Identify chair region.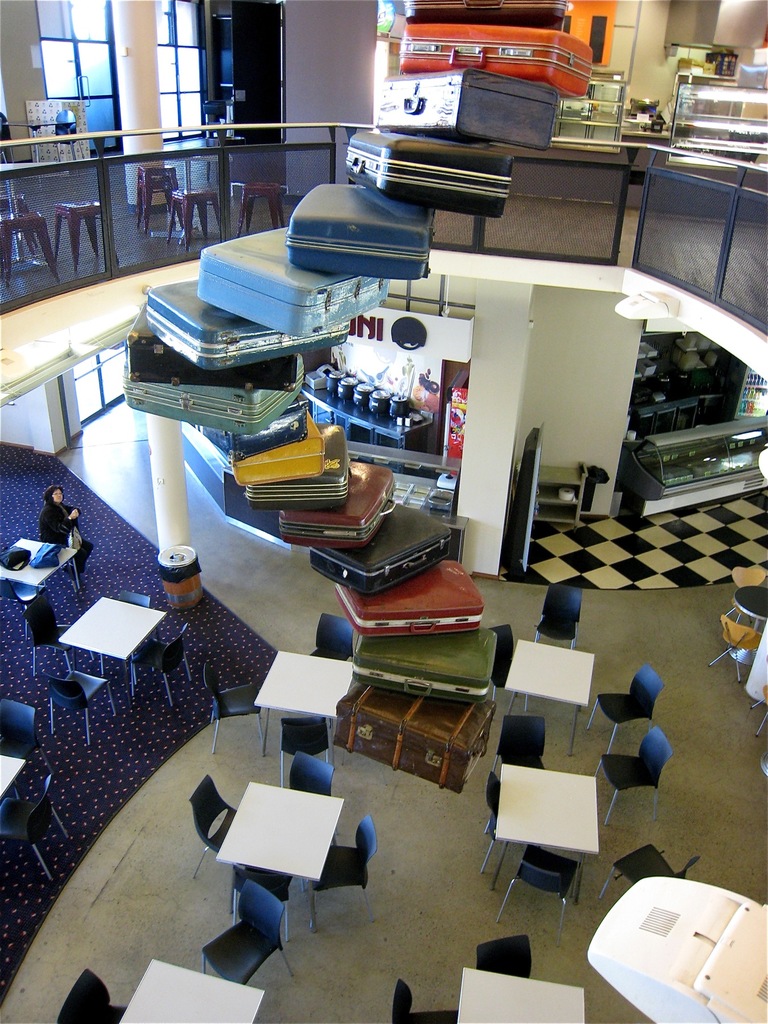
Region: (480, 624, 529, 712).
